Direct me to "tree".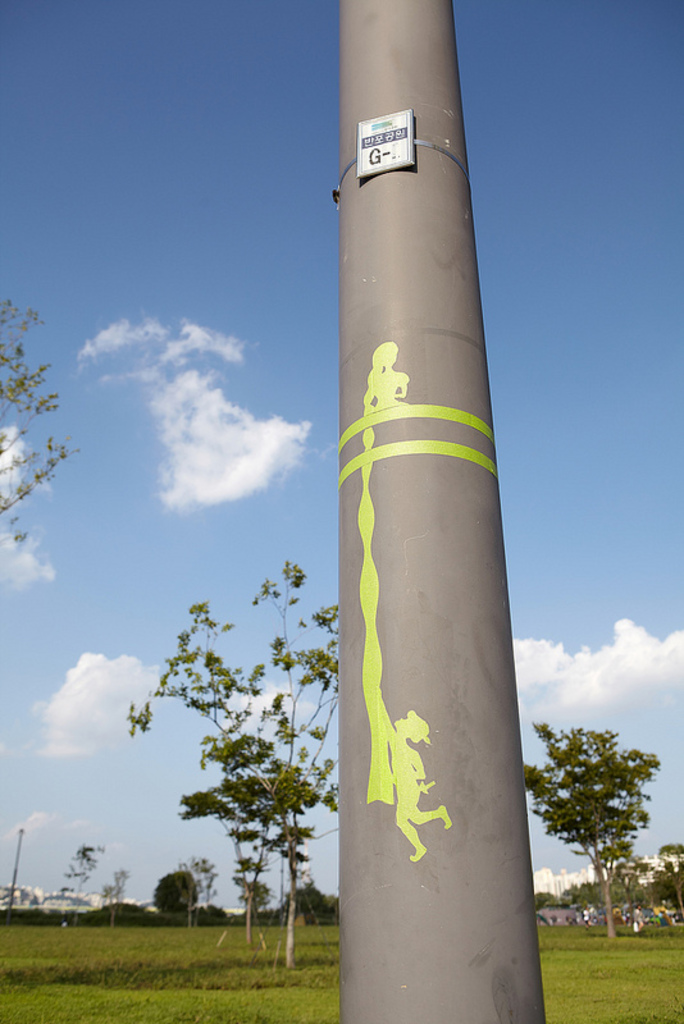
Direction: x1=519 y1=714 x2=661 y2=947.
